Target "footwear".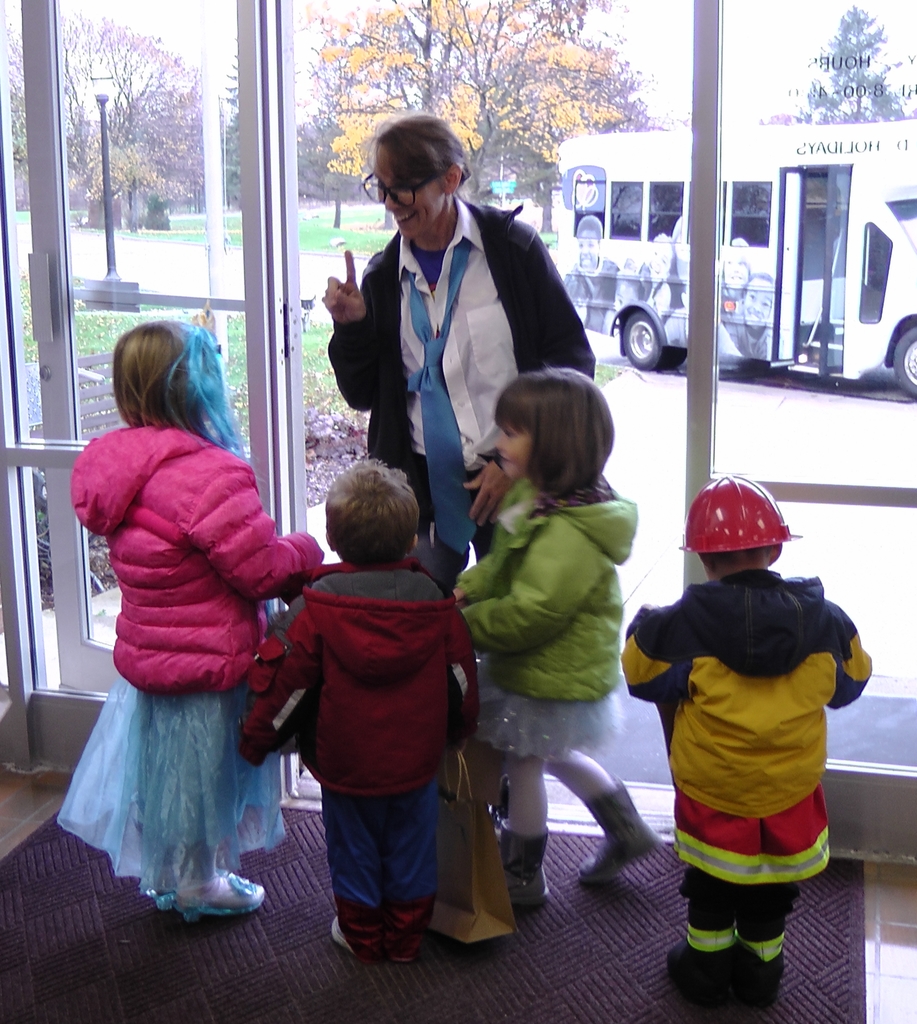
Target region: [left=571, top=771, right=662, bottom=883].
